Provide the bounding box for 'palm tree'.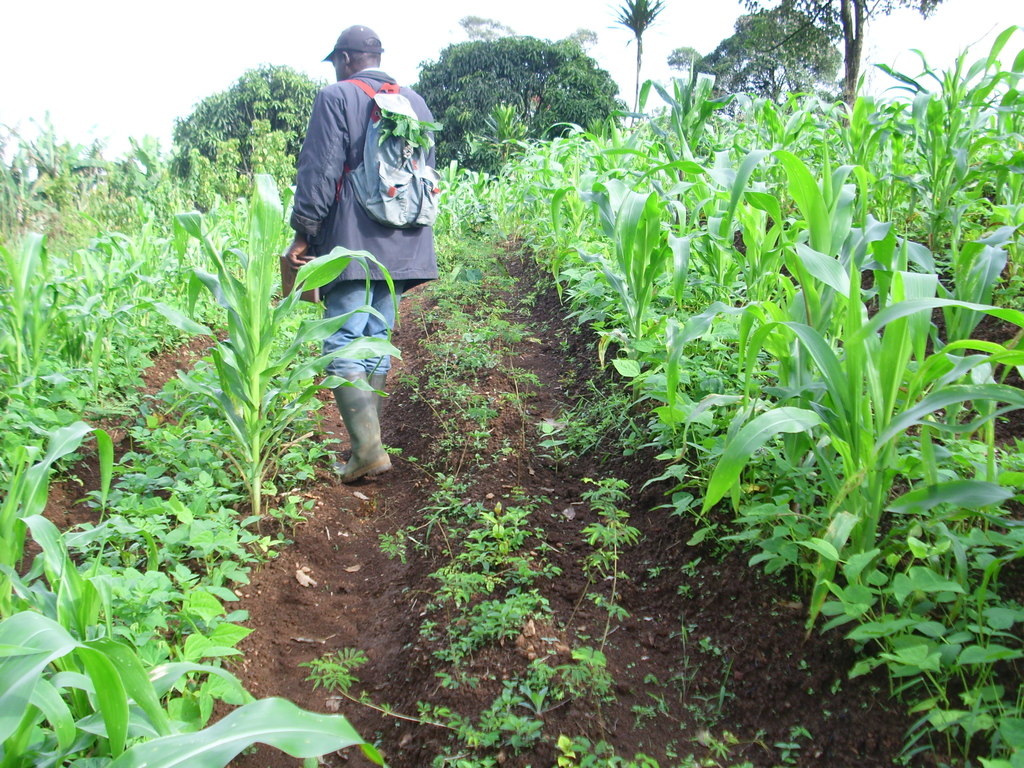
[x1=601, y1=0, x2=669, y2=133].
